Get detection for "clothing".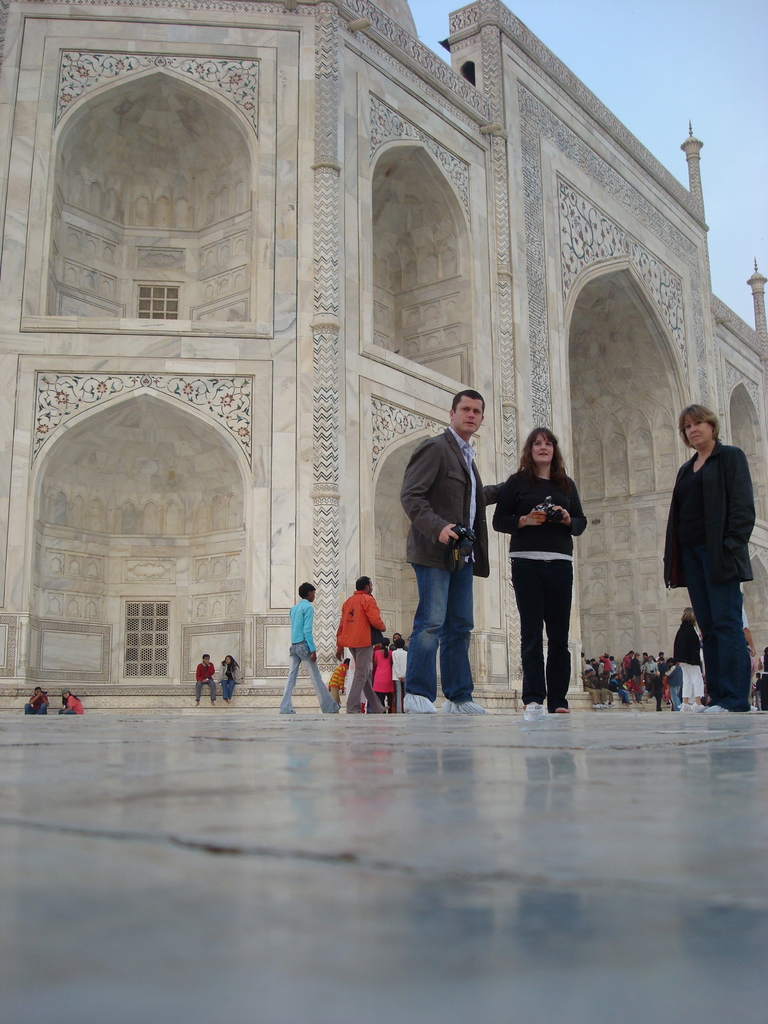
Detection: (left=660, top=435, right=756, bottom=714).
